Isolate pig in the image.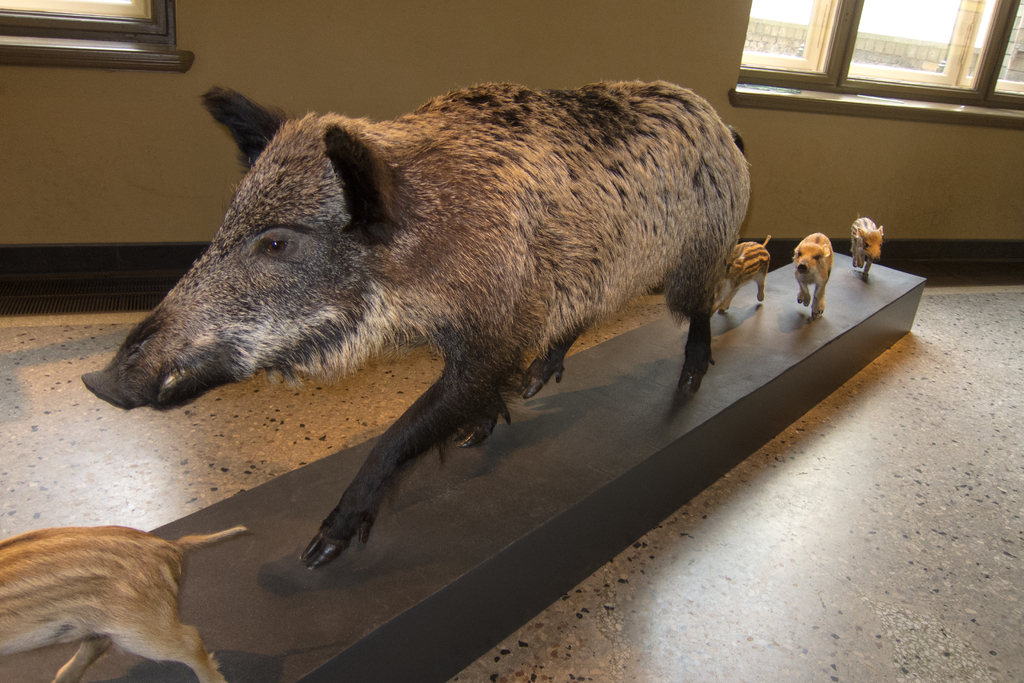
Isolated region: rect(850, 209, 885, 284).
